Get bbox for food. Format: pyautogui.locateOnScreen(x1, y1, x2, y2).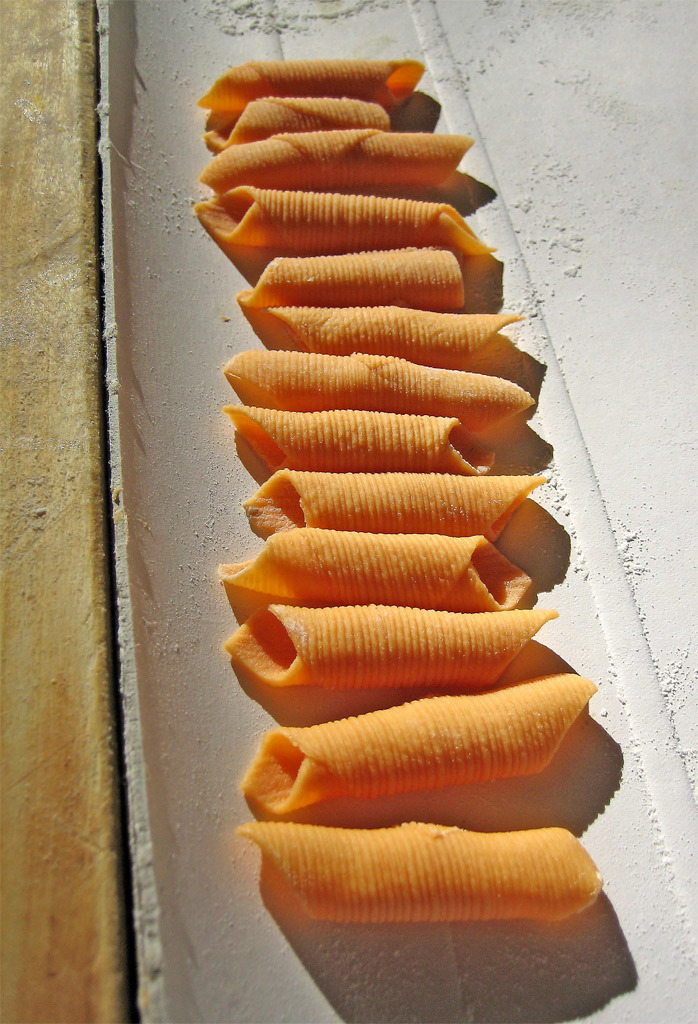
pyautogui.locateOnScreen(240, 671, 598, 822).
